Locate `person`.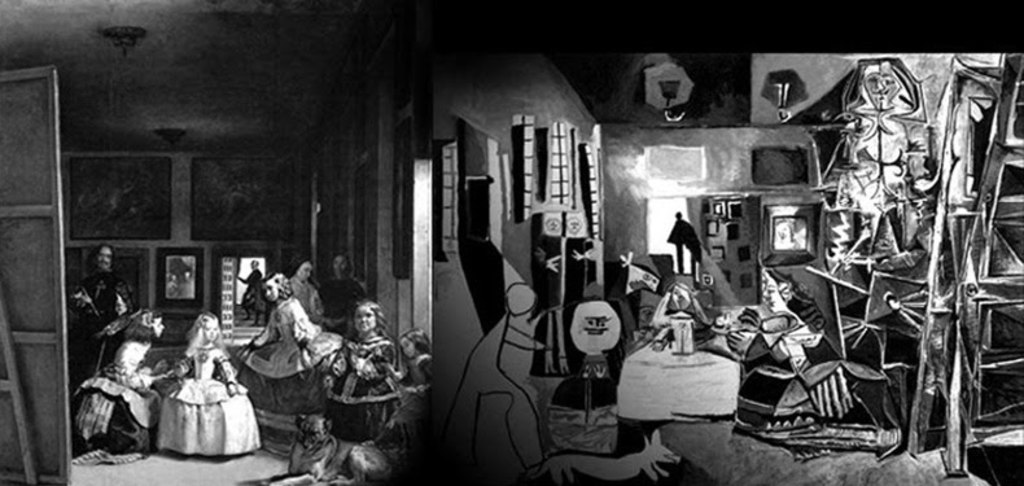
Bounding box: l=95, t=305, r=145, b=454.
